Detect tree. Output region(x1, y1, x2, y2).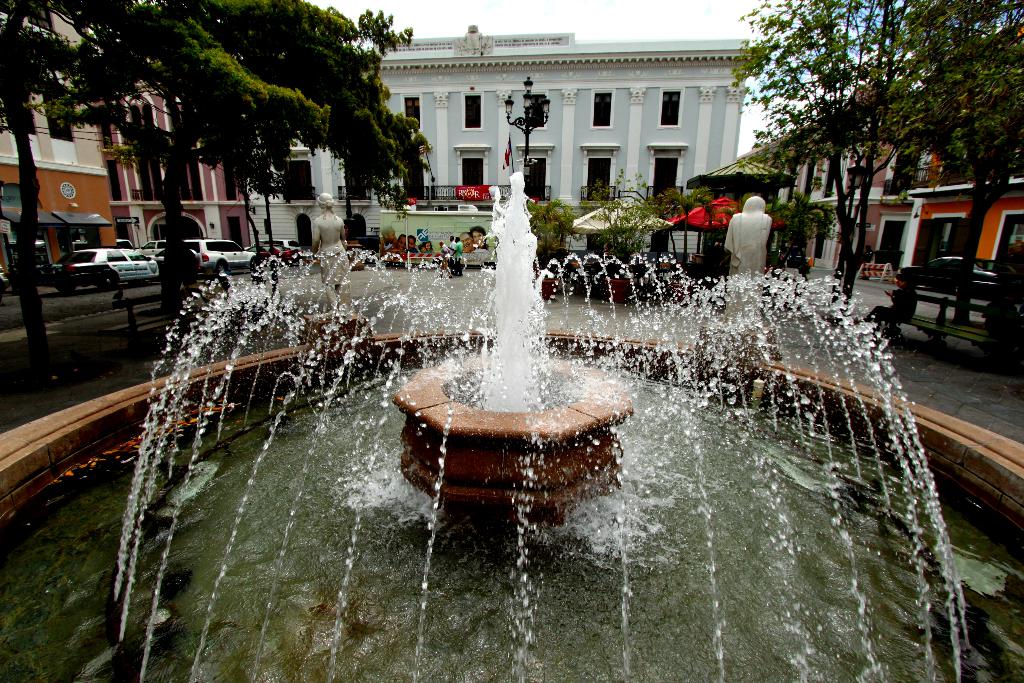
region(519, 192, 577, 274).
